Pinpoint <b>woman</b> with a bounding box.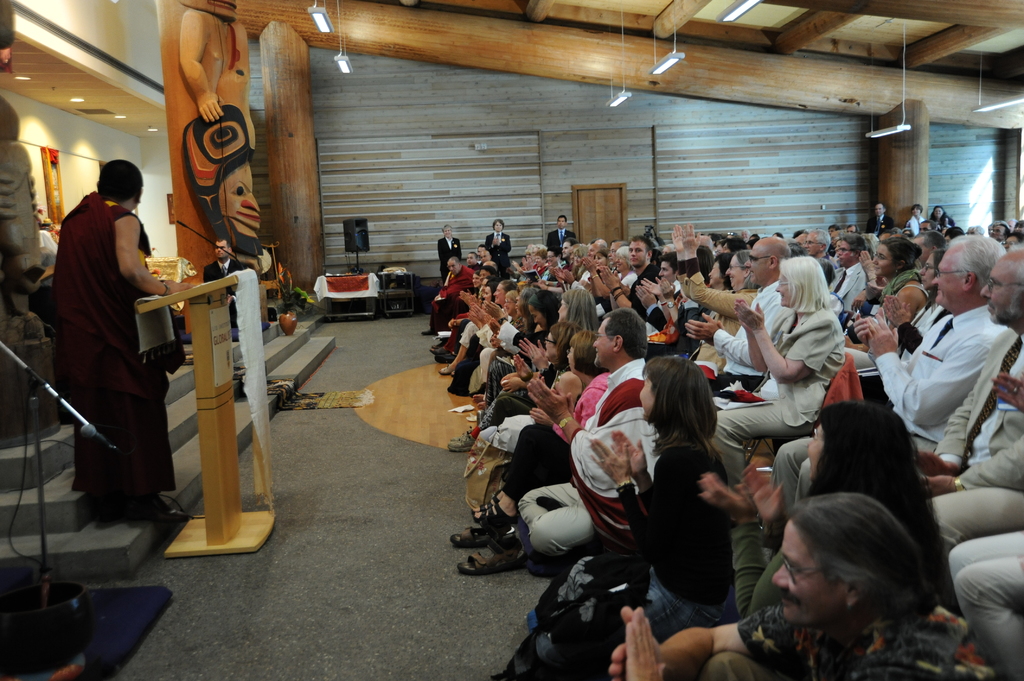
718/257/859/472.
